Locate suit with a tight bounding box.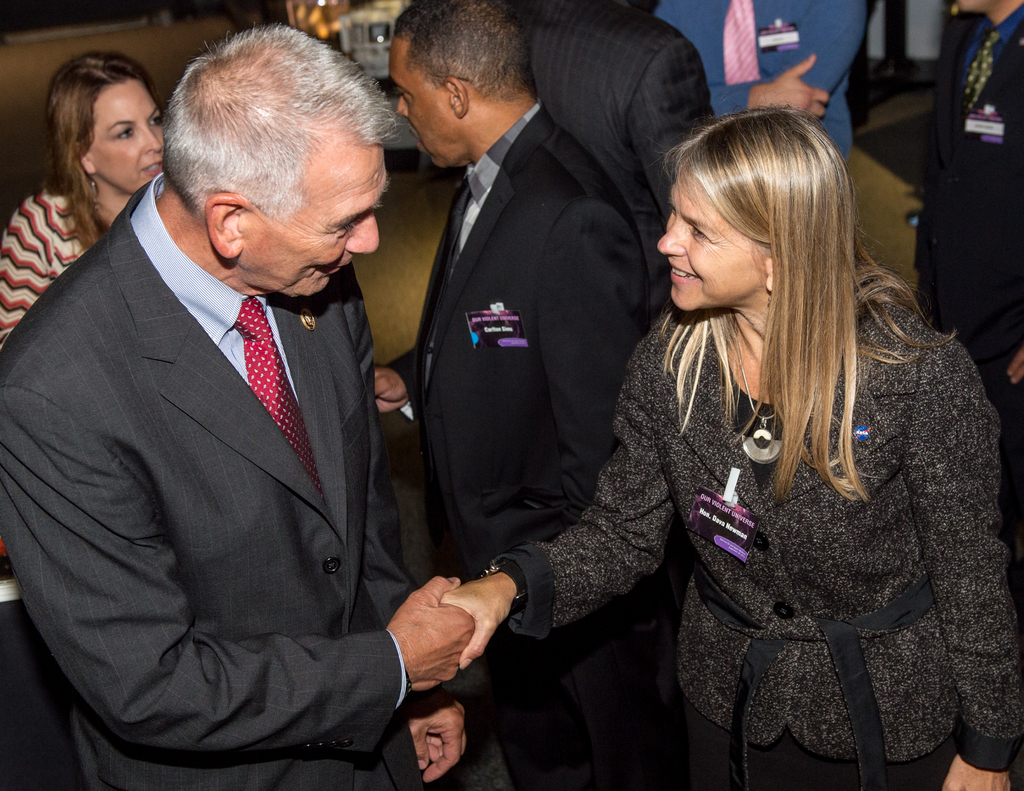
[x1=394, y1=93, x2=648, y2=790].
